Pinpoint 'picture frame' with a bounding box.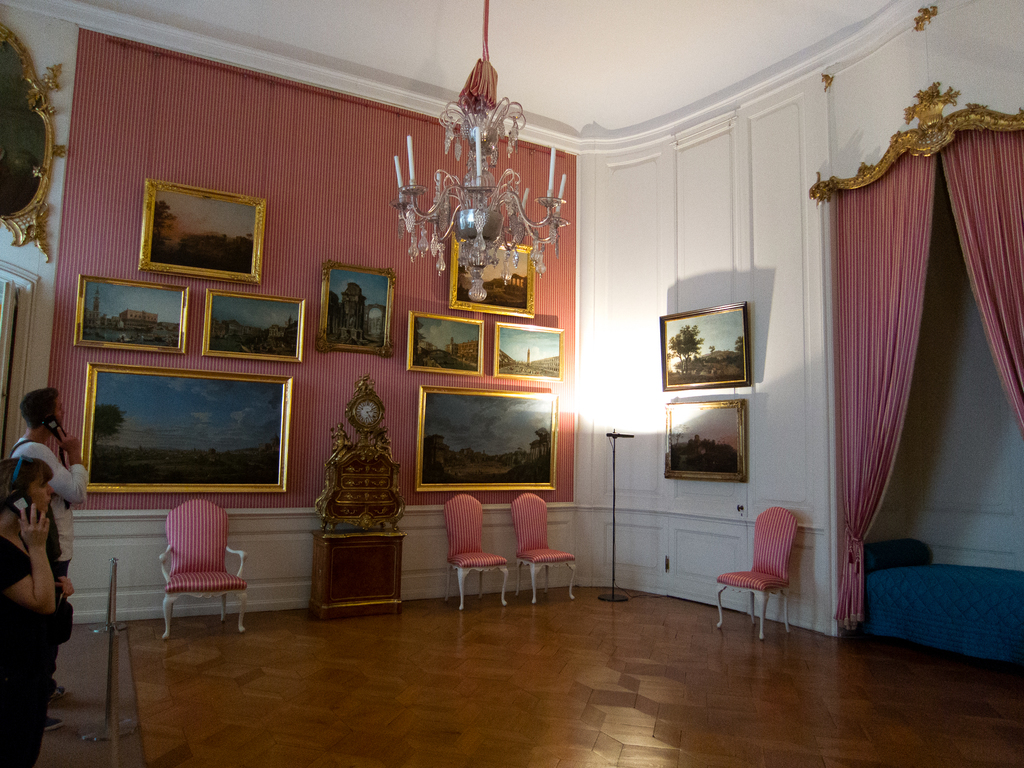
<bbox>316, 259, 395, 360</bbox>.
